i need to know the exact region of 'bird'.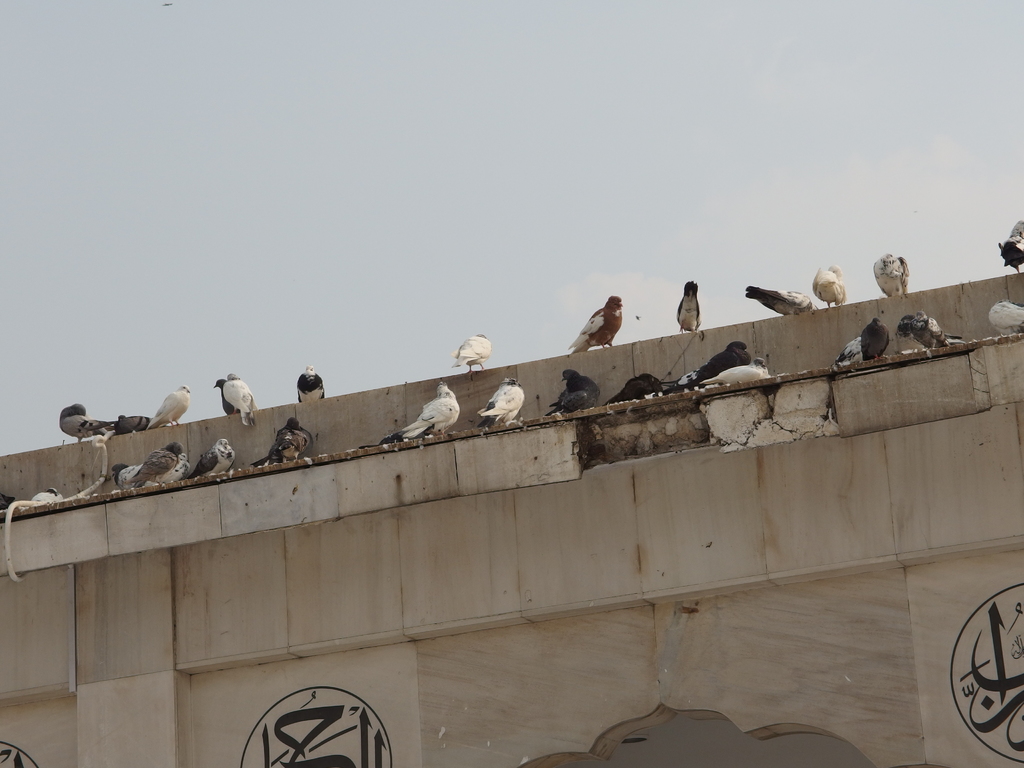
Region: 564/287/642/349.
